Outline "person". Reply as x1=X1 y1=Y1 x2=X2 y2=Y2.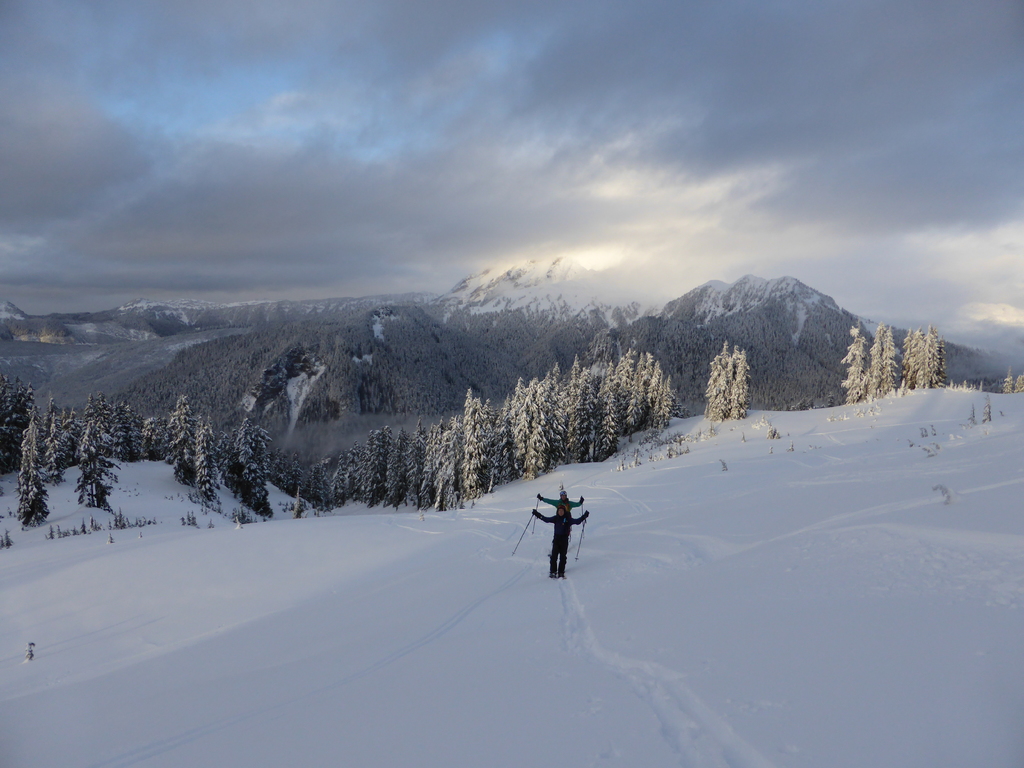
x1=533 y1=502 x2=589 y2=580.
